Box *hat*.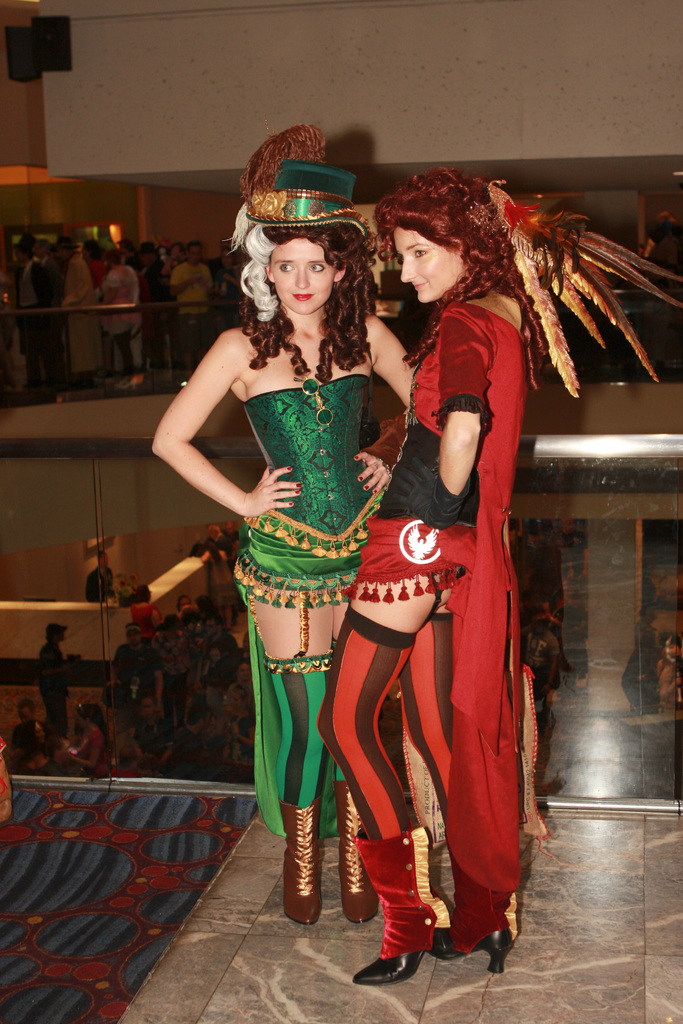
(243, 161, 365, 242).
